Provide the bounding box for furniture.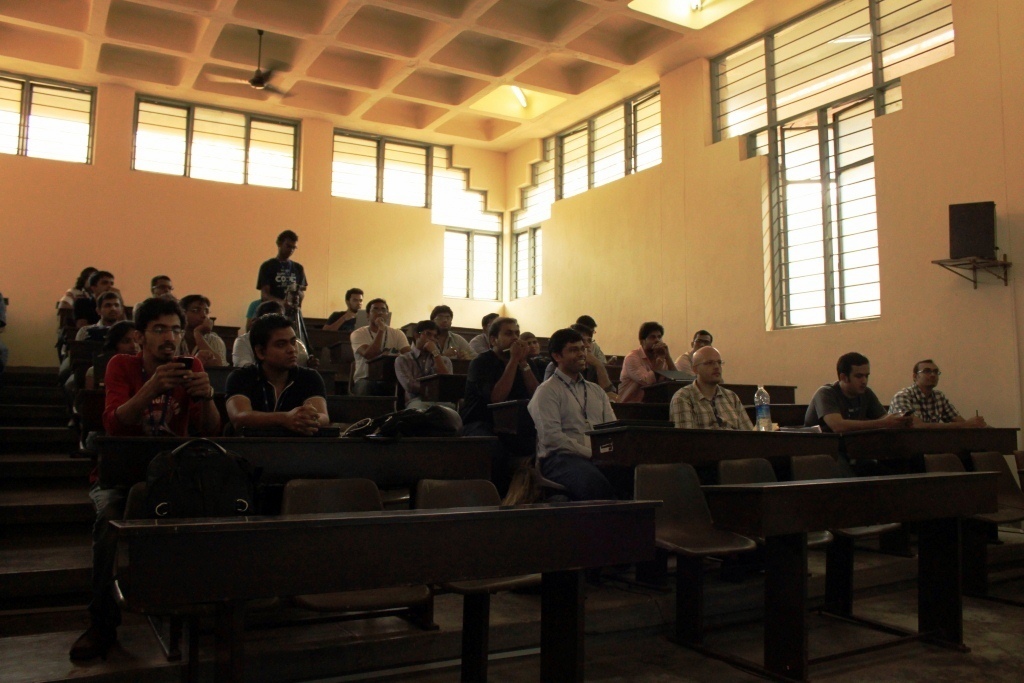
bbox(927, 449, 1023, 564).
